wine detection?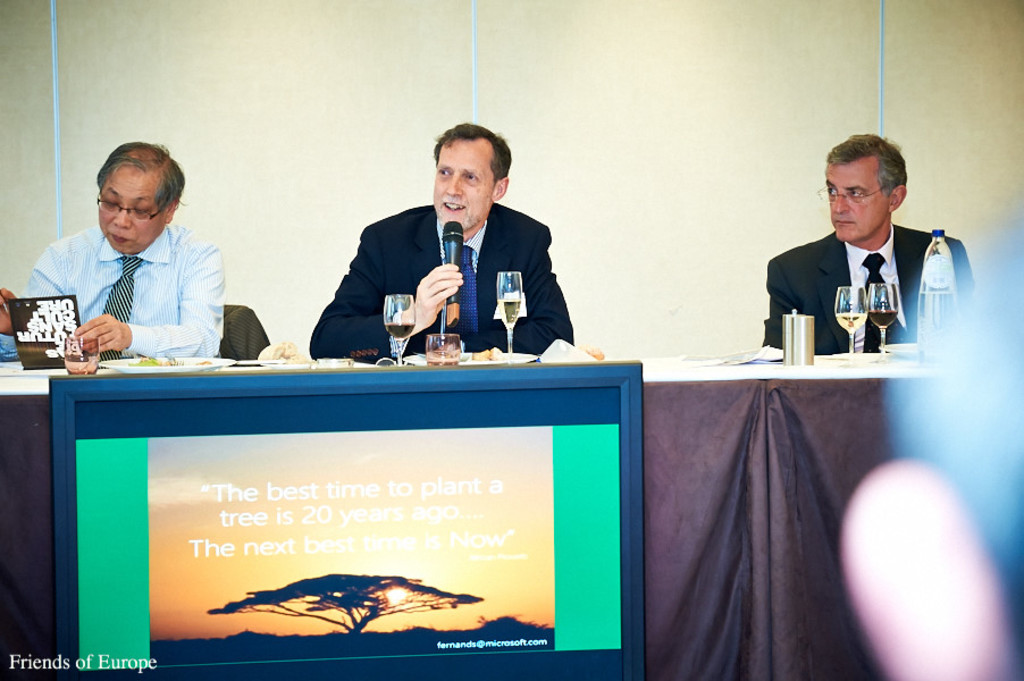
498, 299, 520, 326
